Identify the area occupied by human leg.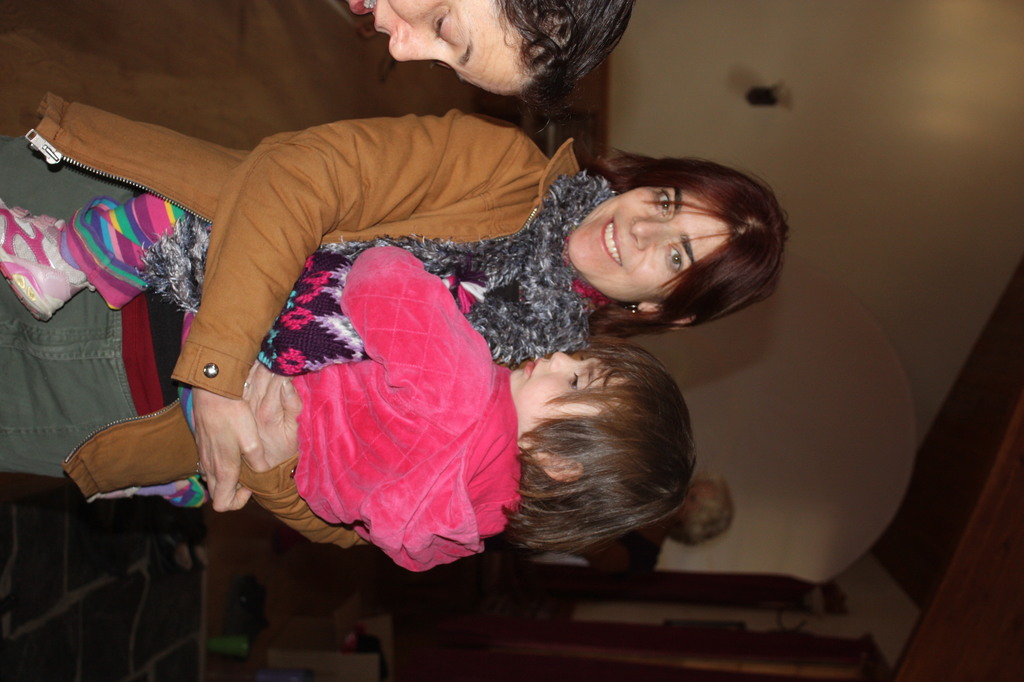
Area: 0,193,206,320.
